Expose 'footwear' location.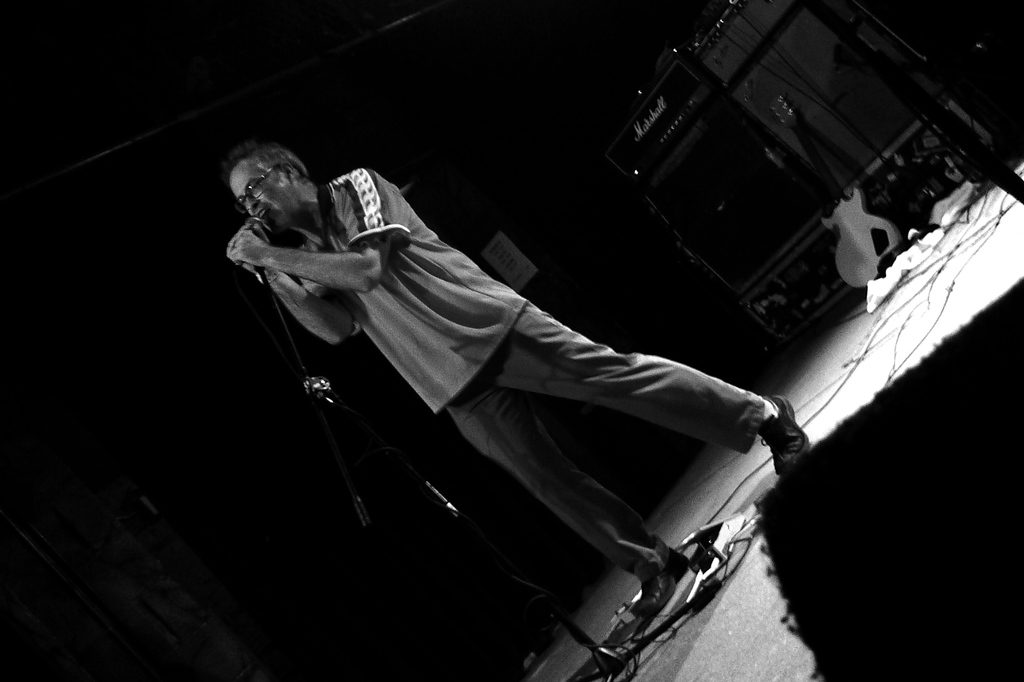
Exposed at <region>758, 392, 810, 475</region>.
